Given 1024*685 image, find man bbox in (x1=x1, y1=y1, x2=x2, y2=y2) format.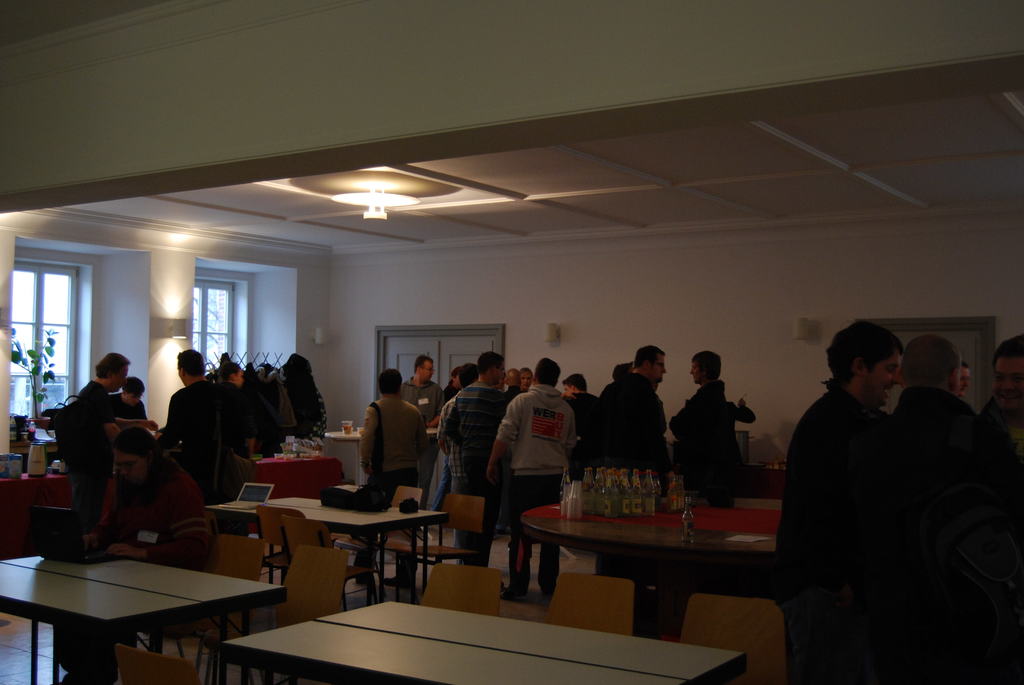
(x1=497, y1=353, x2=583, y2=605).
